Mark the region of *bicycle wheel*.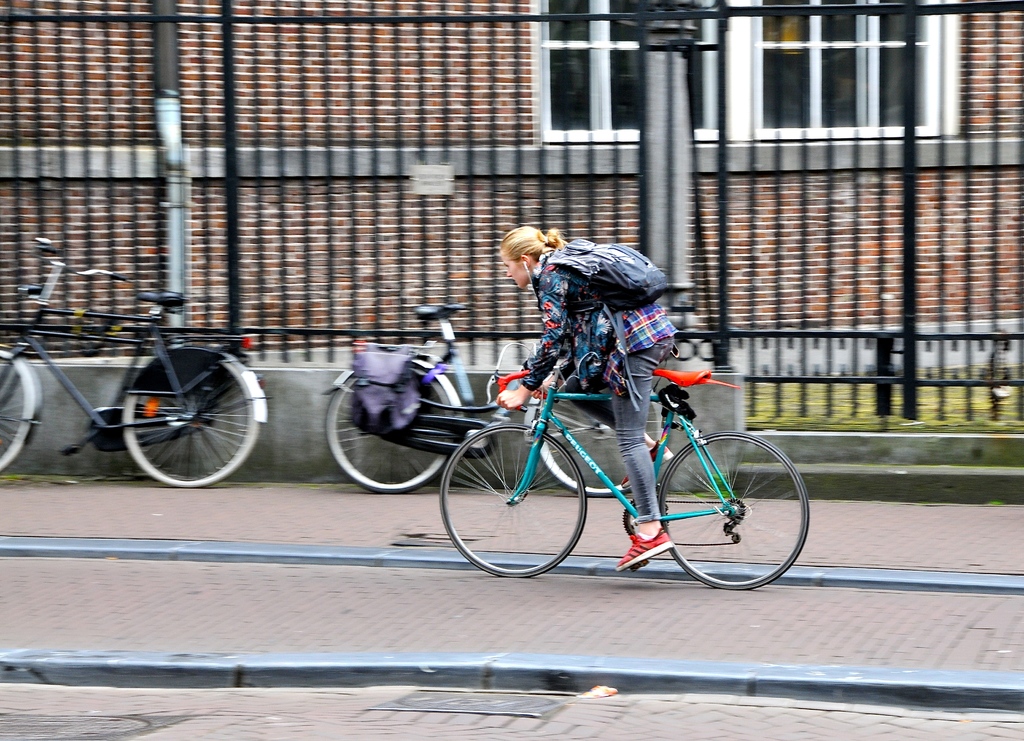
Region: [x1=534, y1=379, x2=665, y2=495].
